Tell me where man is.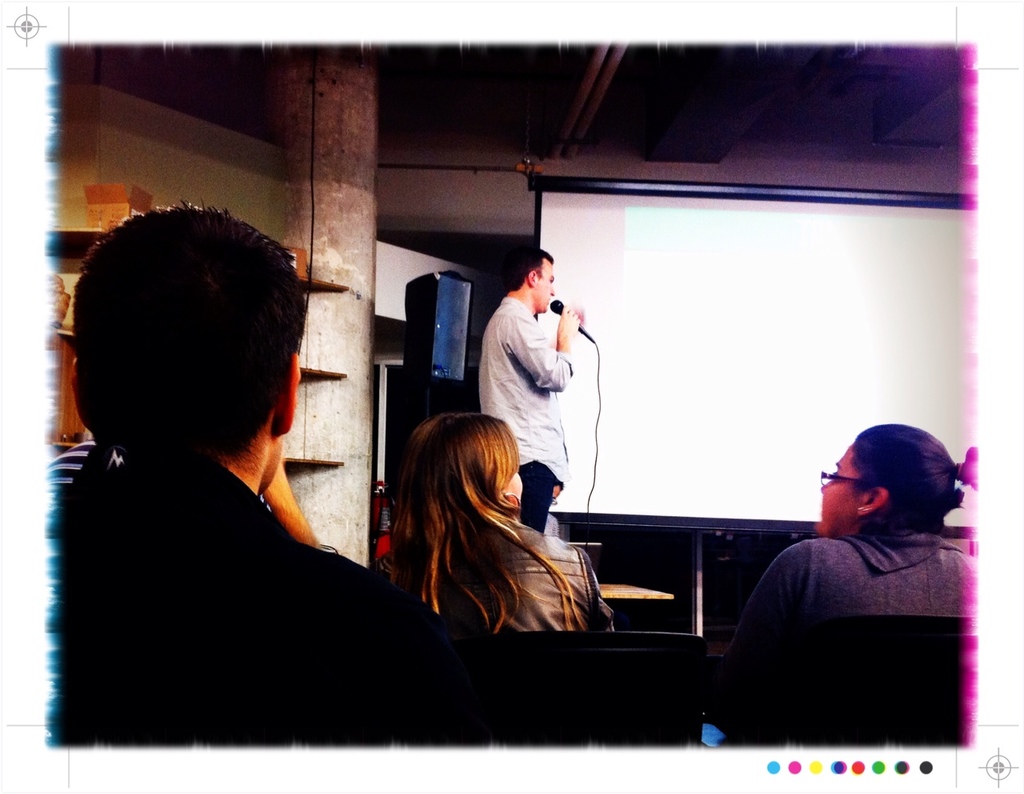
man is at left=54, top=199, right=496, bottom=745.
